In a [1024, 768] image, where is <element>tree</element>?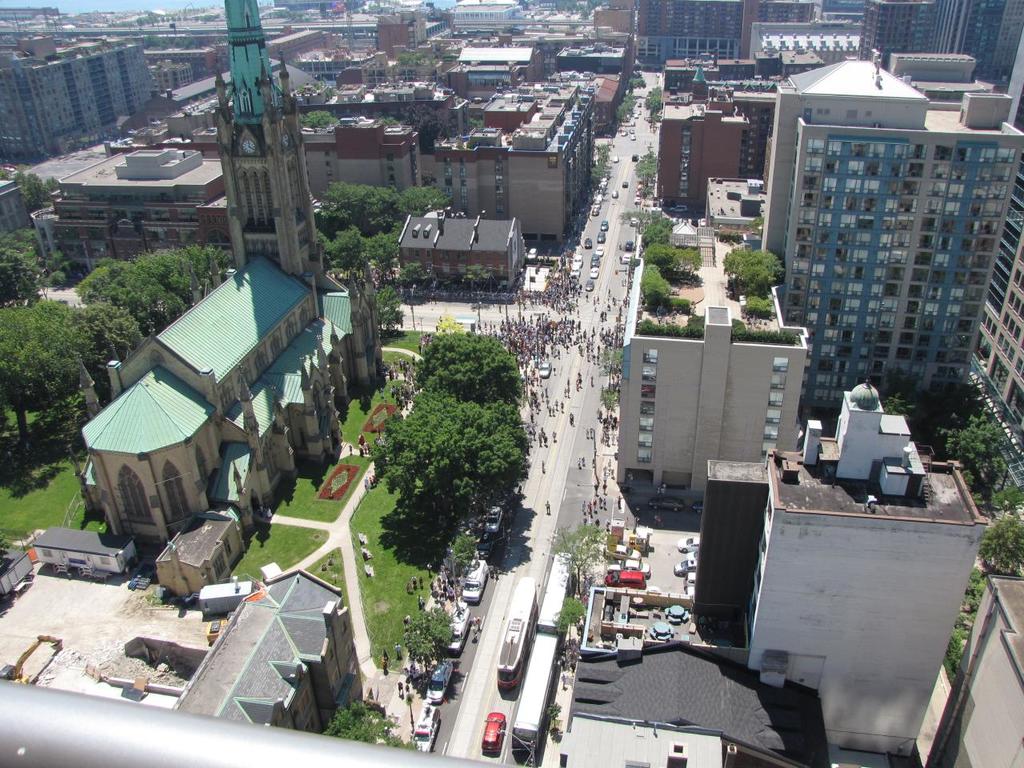
<bbox>405, 602, 455, 671</bbox>.
